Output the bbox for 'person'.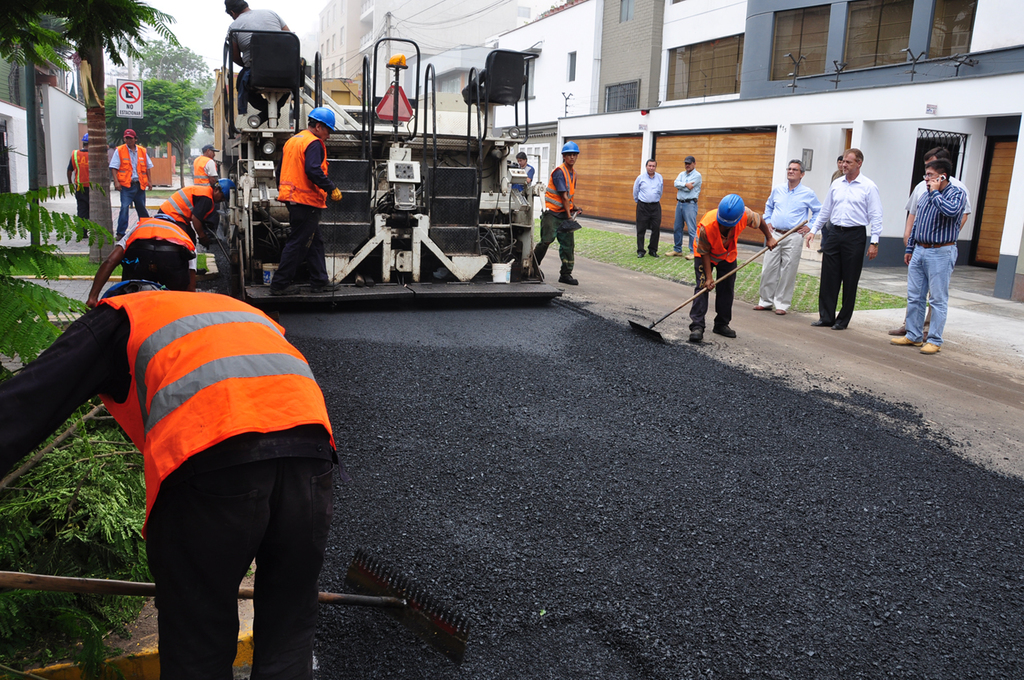
227:0:314:118.
